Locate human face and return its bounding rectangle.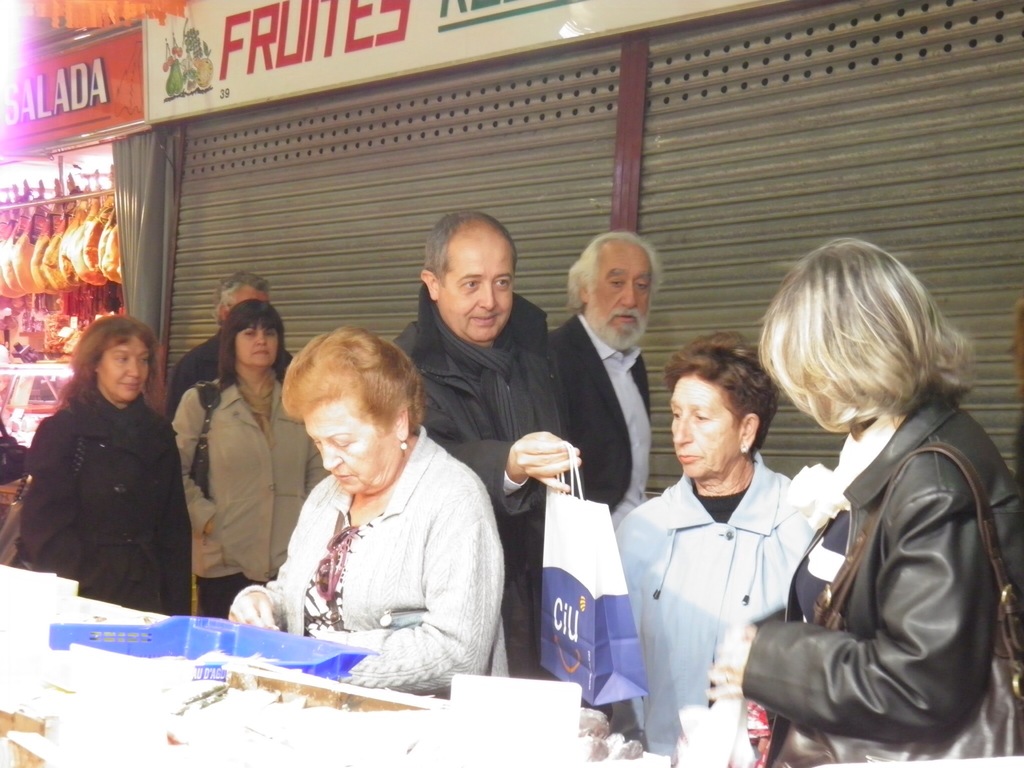
rect(234, 324, 279, 368).
